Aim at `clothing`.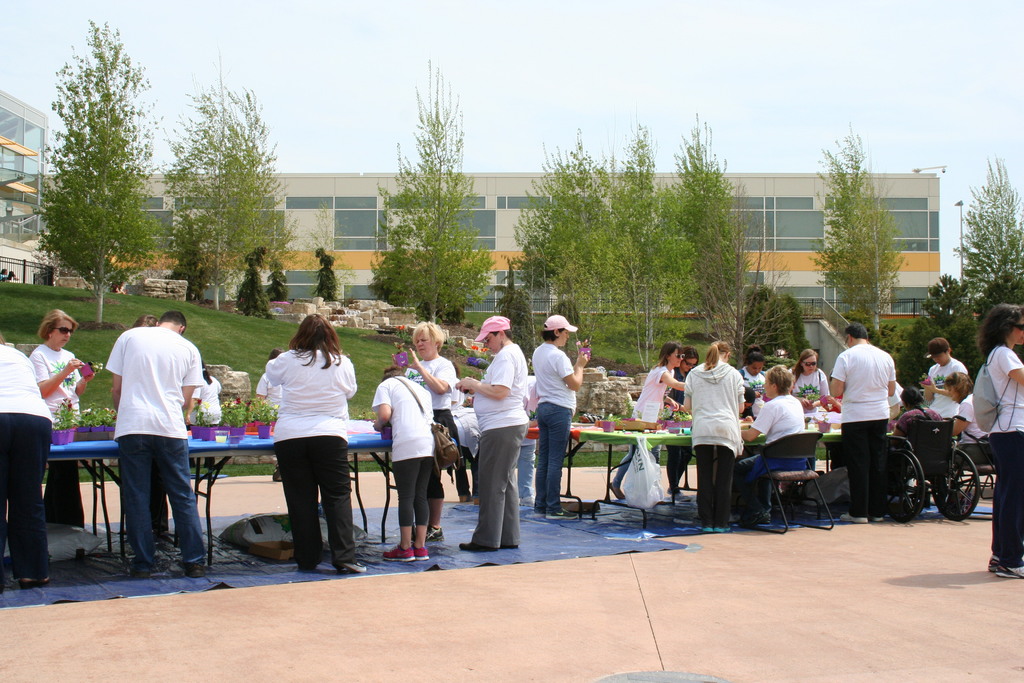
Aimed at l=24, t=346, r=83, b=530.
